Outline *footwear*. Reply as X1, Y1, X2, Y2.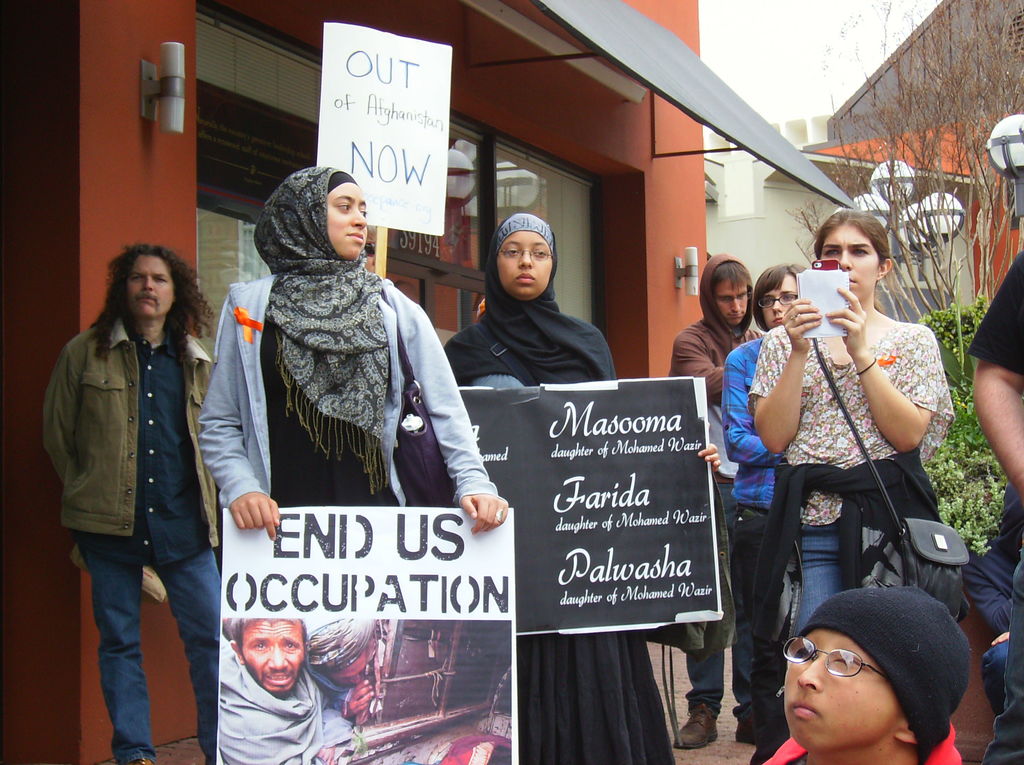
670, 706, 719, 748.
